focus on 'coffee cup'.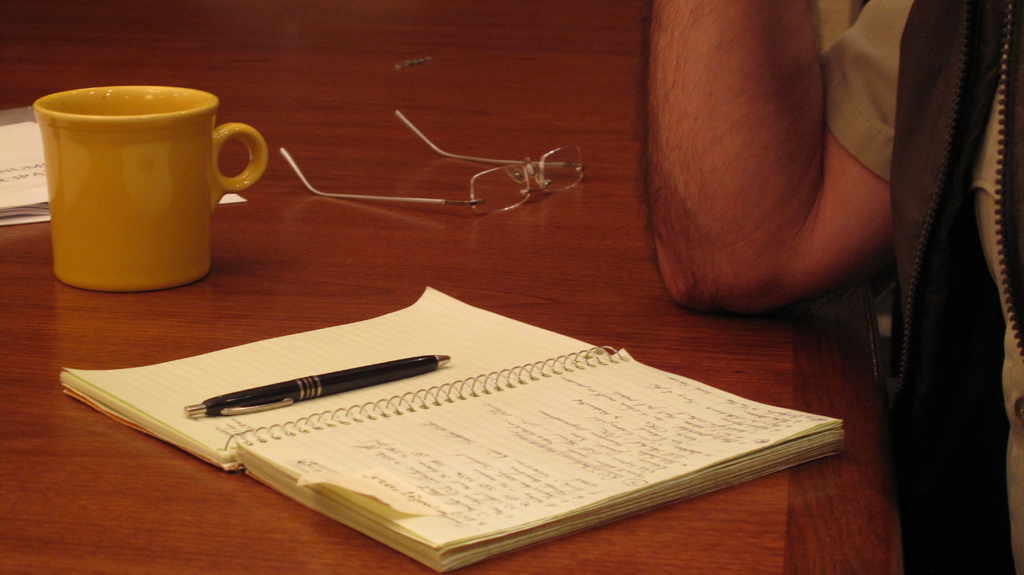
Focused at box(33, 83, 270, 293).
